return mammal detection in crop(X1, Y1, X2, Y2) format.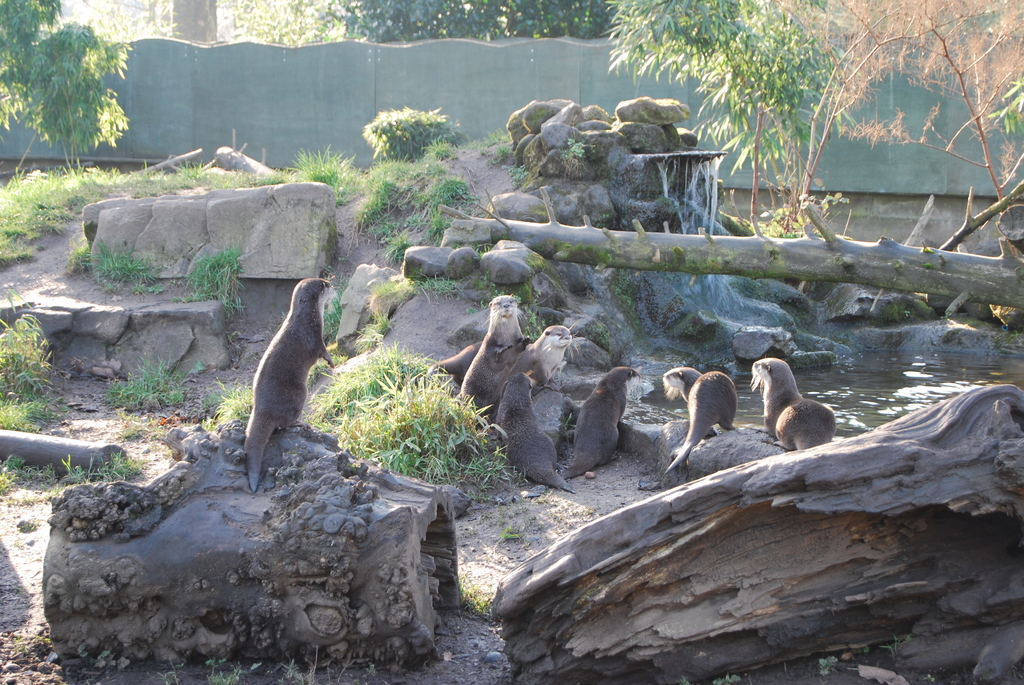
crop(427, 338, 483, 381).
